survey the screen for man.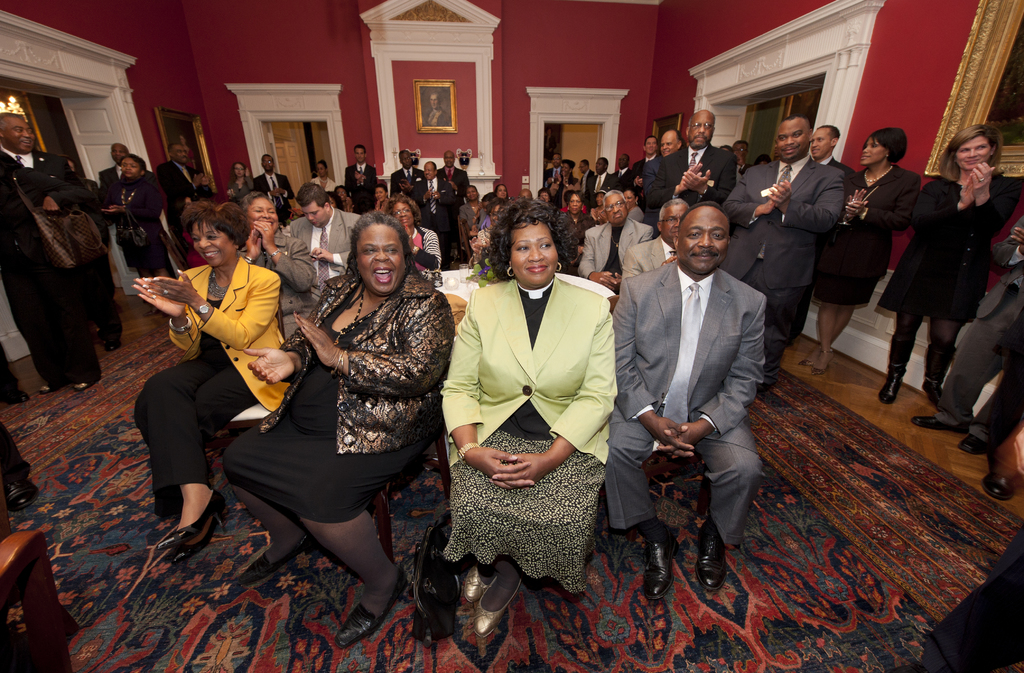
Survey found: box=[912, 206, 1023, 456].
